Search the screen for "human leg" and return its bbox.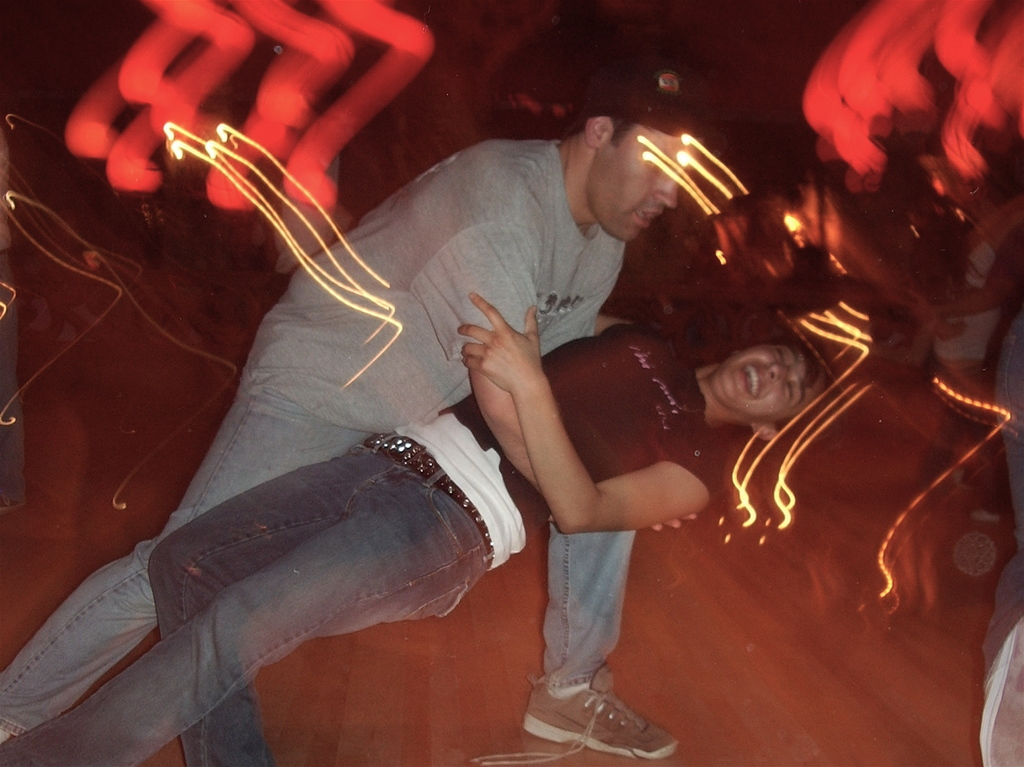
Found: 0 482 487 766.
